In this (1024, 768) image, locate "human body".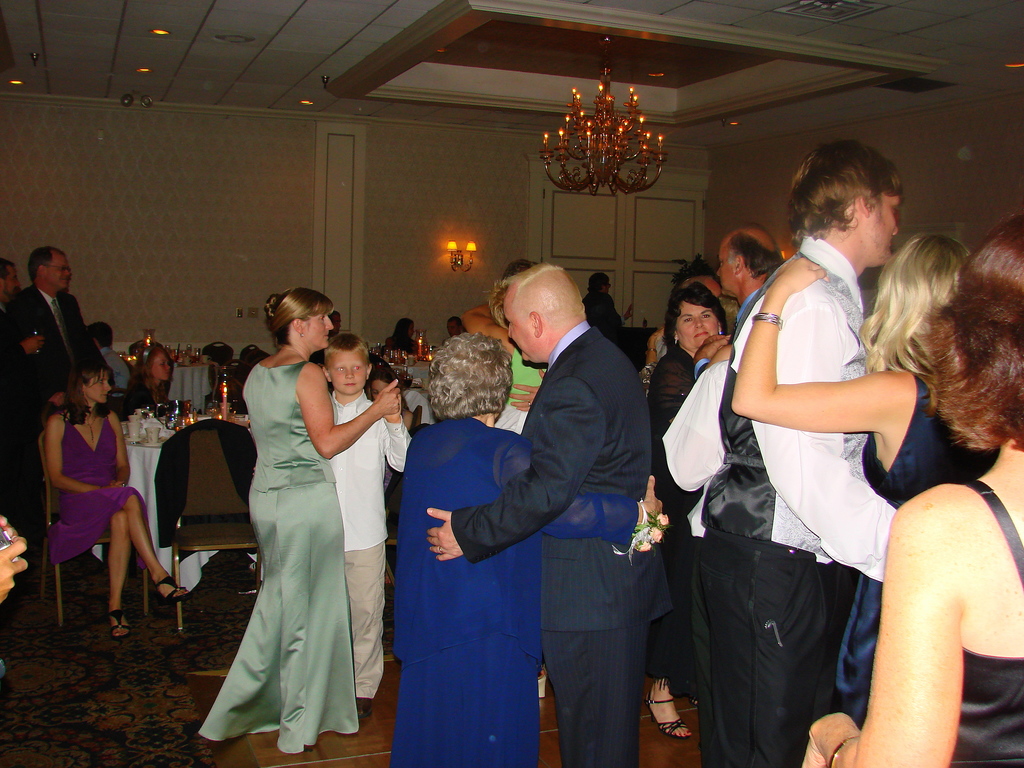
Bounding box: l=92, t=324, r=126, b=399.
